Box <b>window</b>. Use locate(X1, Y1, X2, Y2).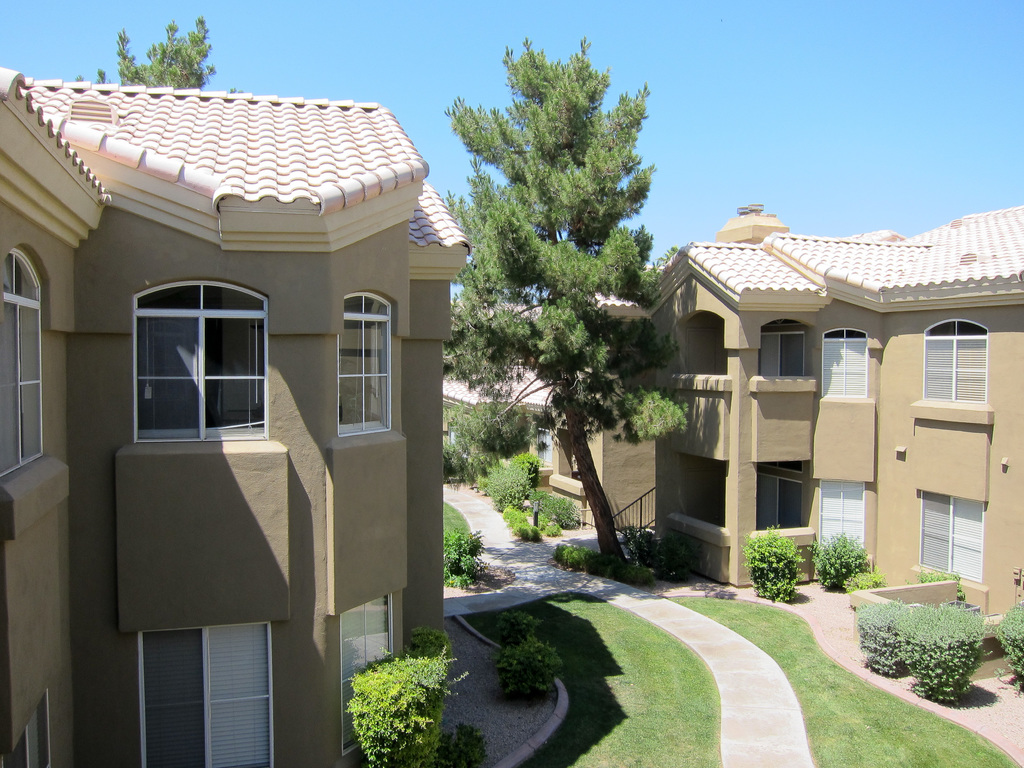
locate(138, 621, 275, 767).
